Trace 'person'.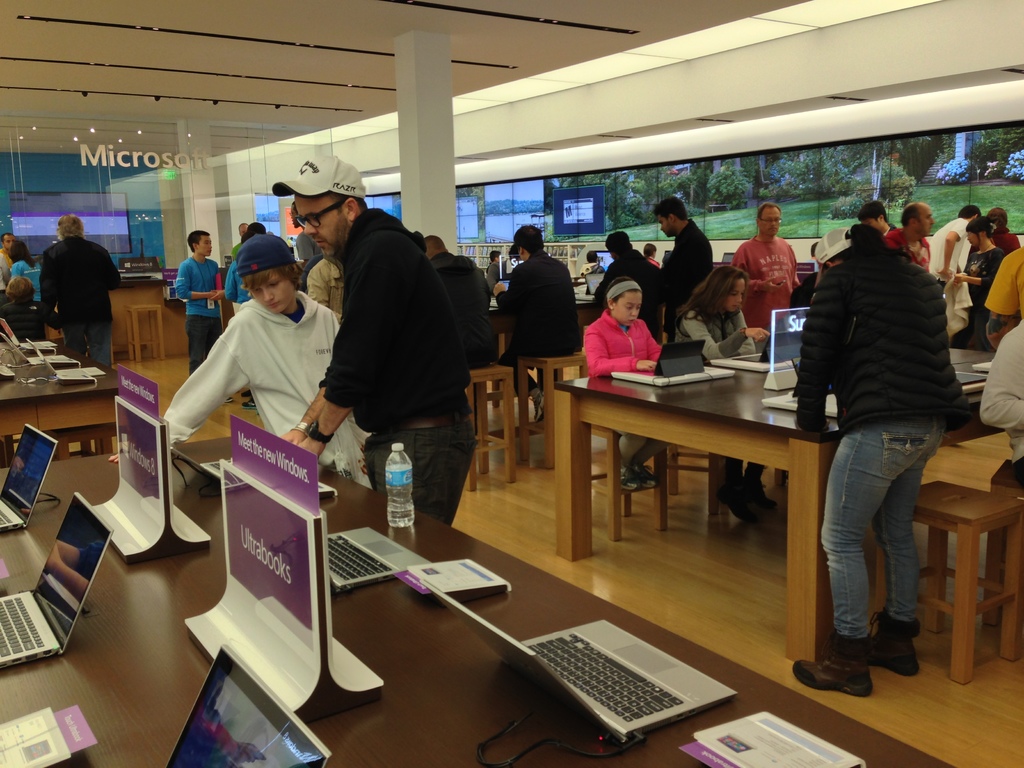
Traced to 583 274 673 496.
